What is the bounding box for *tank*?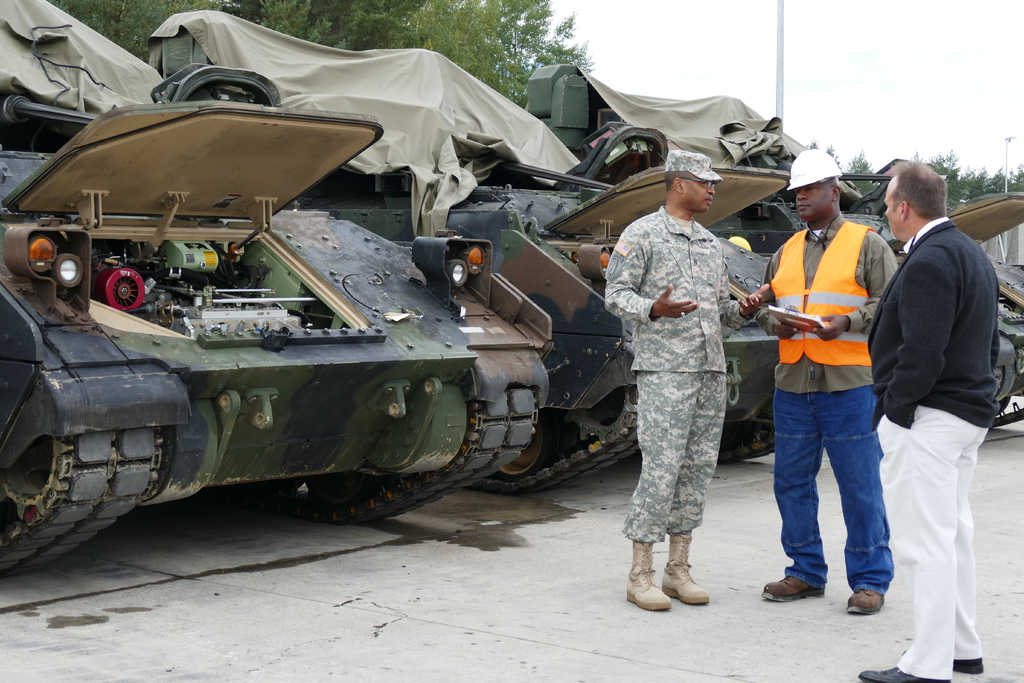
box=[3, 1, 552, 579].
